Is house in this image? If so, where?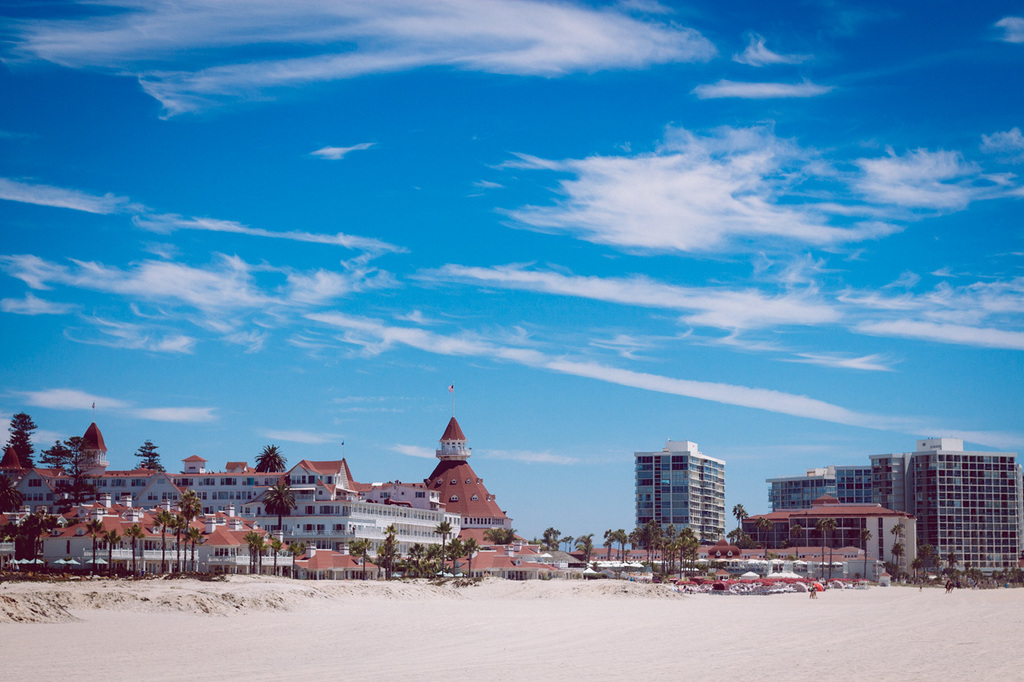
Yes, at (836,460,875,506).
